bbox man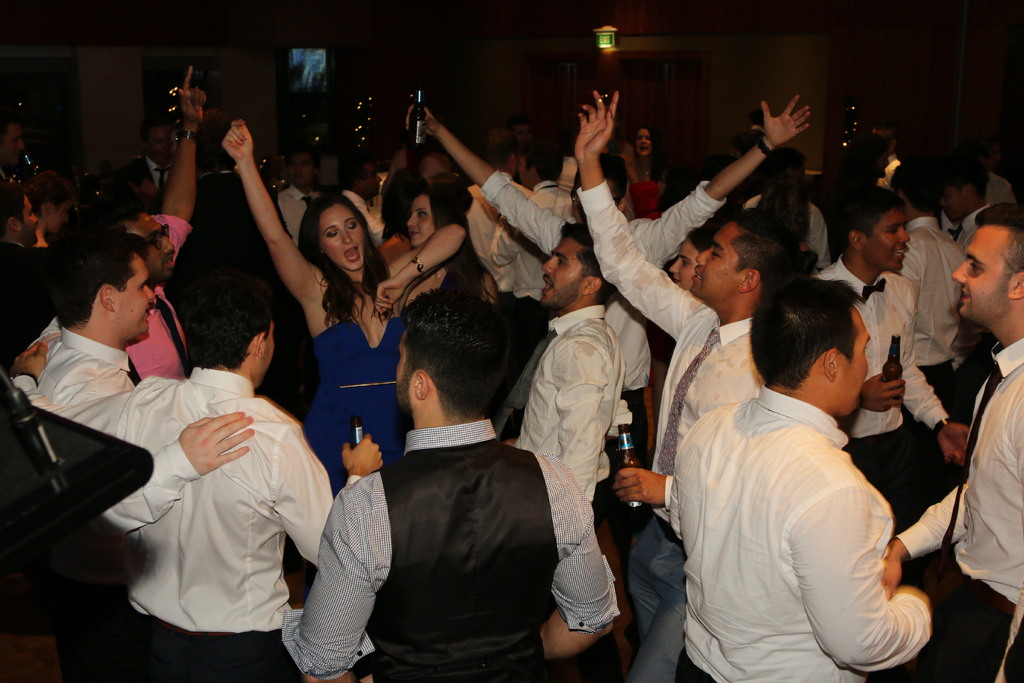
Rect(101, 54, 239, 389)
